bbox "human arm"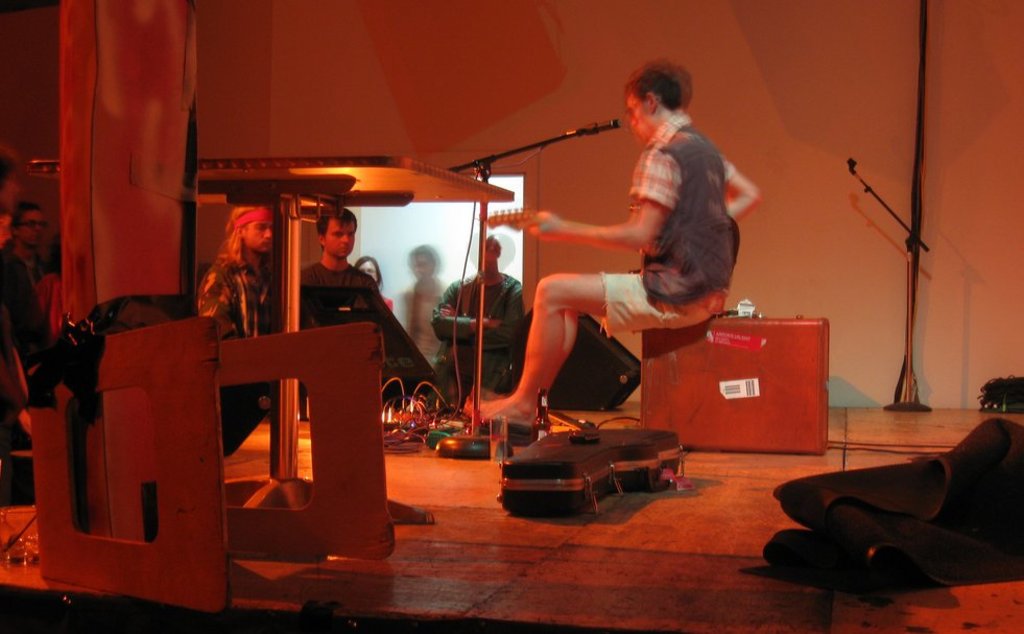
<region>525, 202, 670, 248</region>
